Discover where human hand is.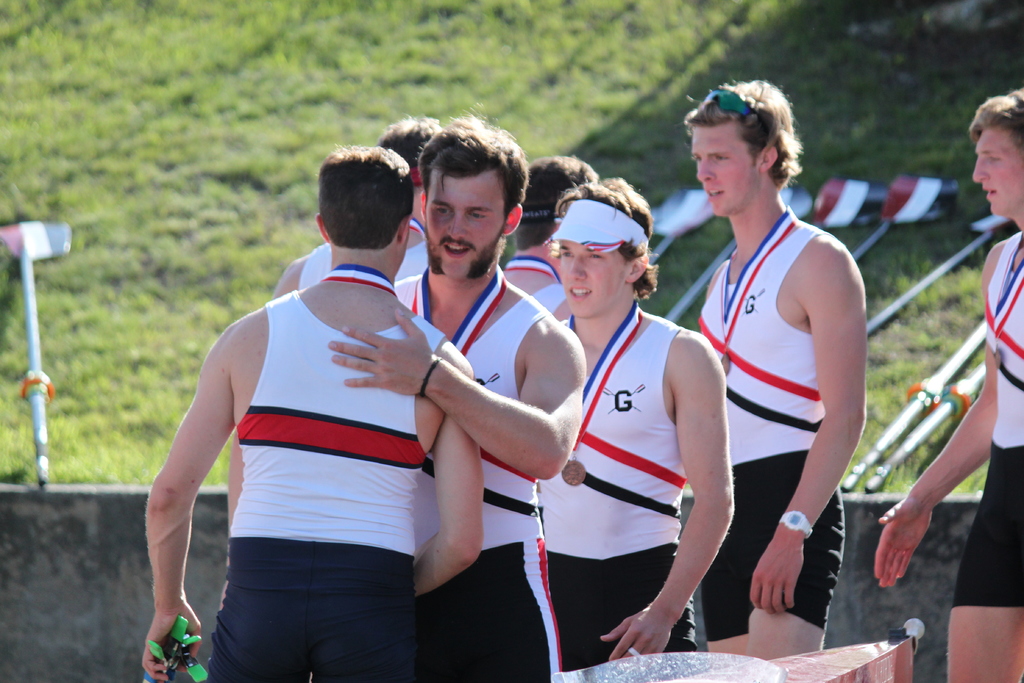
Discovered at bbox(748, 545, 804, 615).
